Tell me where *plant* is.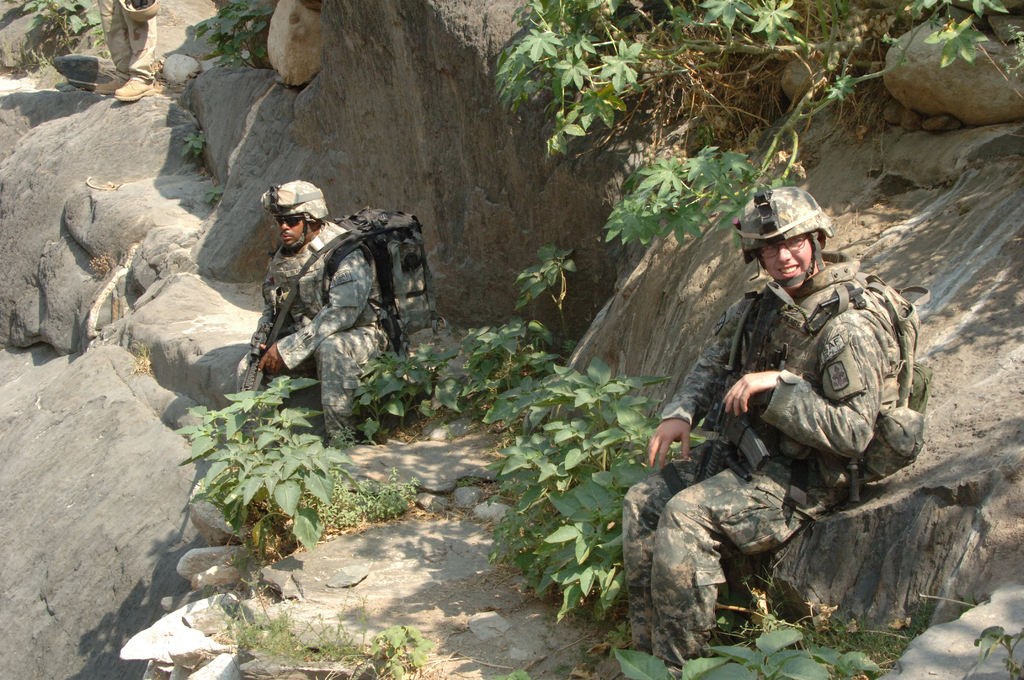
*plant* is at BBox(14, 0, 102, 54).
